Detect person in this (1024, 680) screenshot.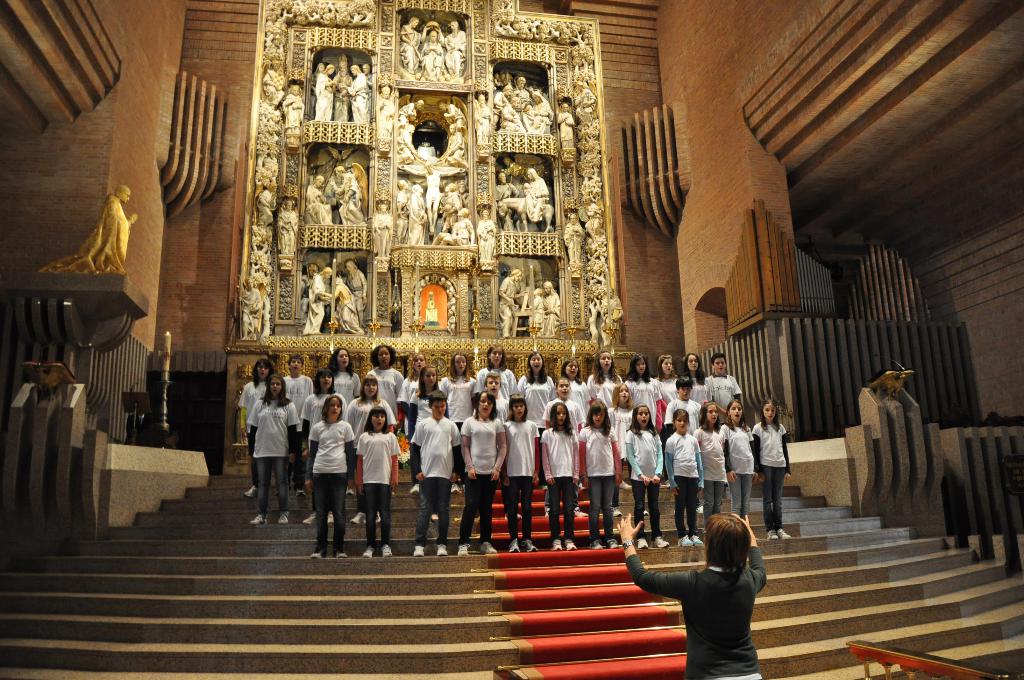
Detection: (left=365, top=344, right=404, bottom=432).
